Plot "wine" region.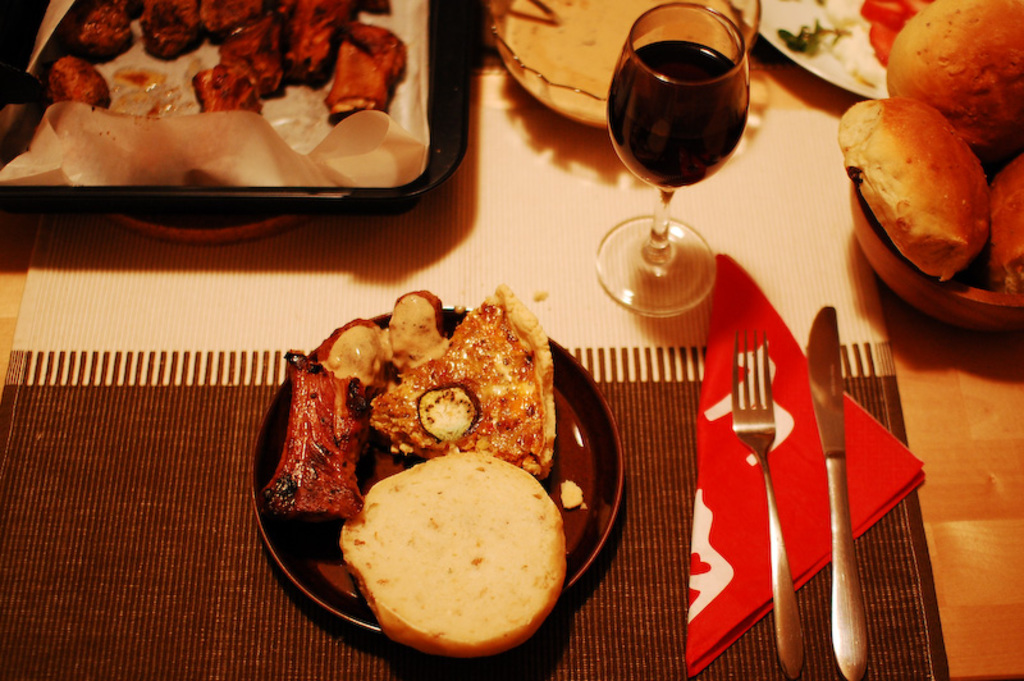
Plotted at left=591, top=18, right=740, bottom=320.
